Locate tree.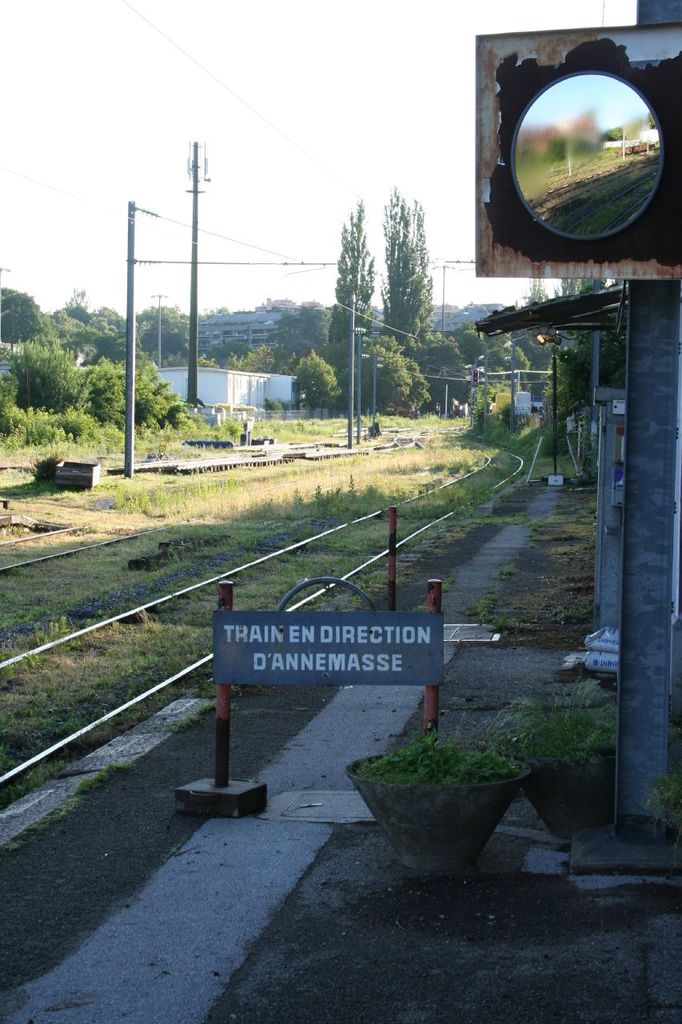
Bounding box: 383:190:441:350.
